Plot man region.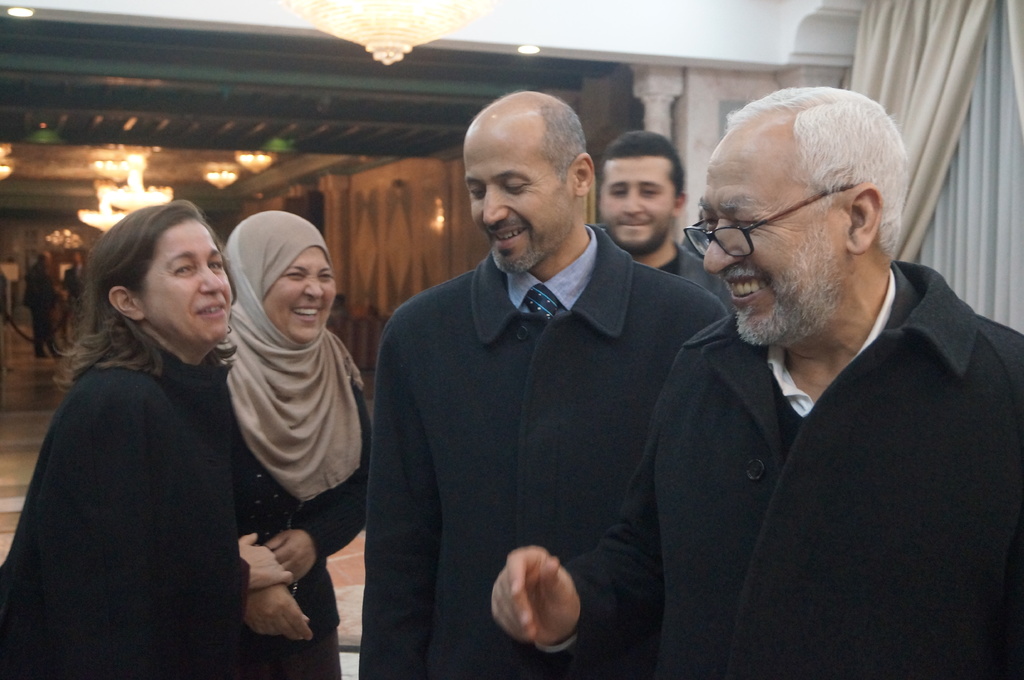
Plotted at [66,243,91,370].
